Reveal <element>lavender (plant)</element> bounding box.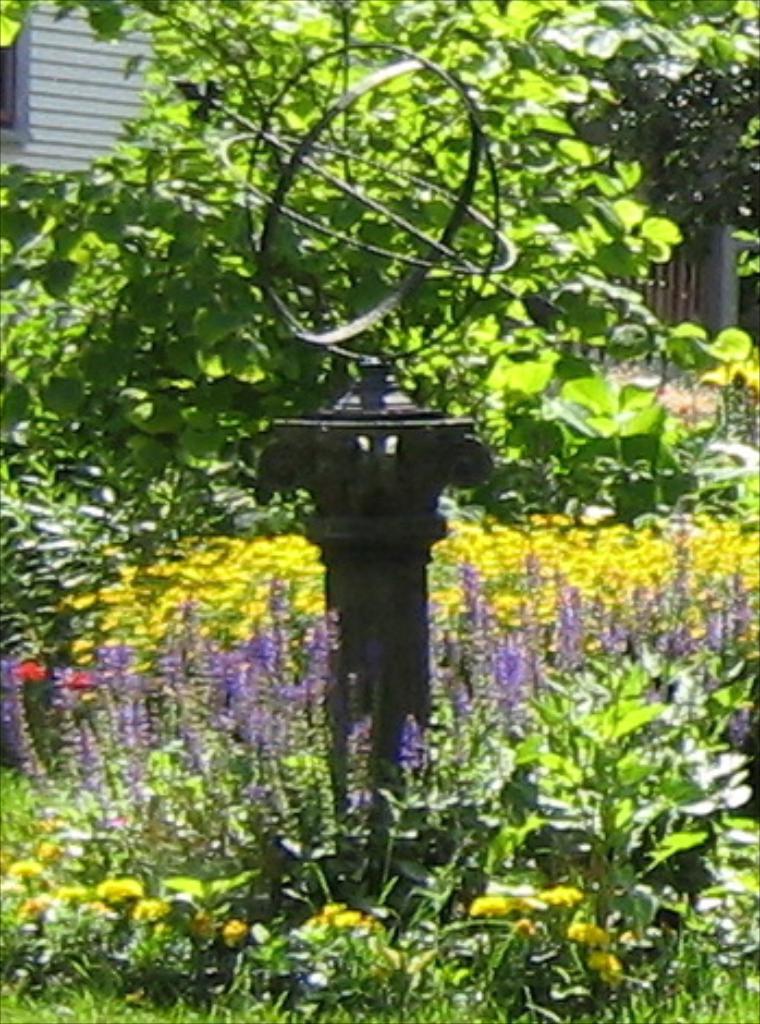
Revealed: region(446, 678, 477, 749).
